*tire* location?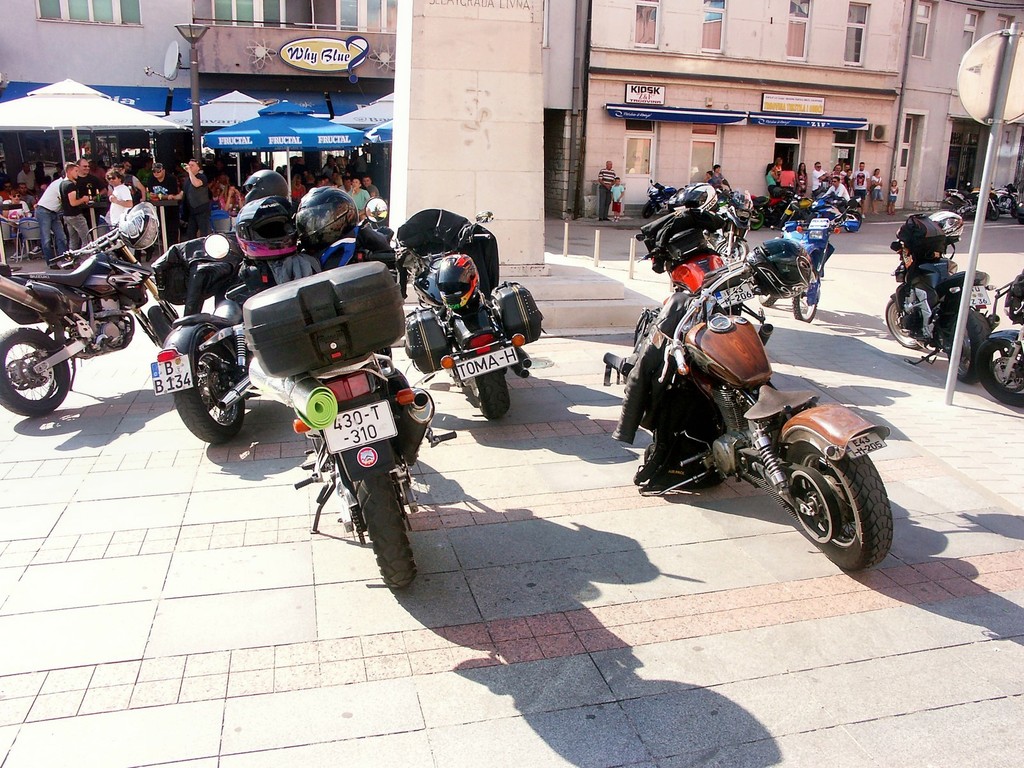
[x1=642, y1=202, x2=656, y2=220]
